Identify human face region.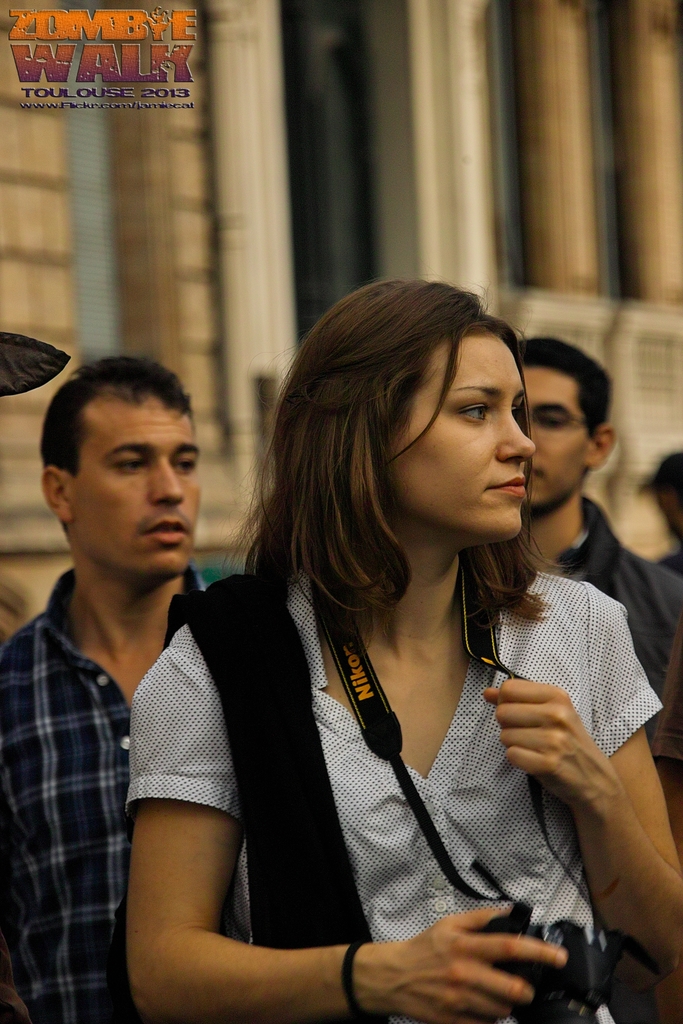
Region: BBox(508, 360, 594, 509).
